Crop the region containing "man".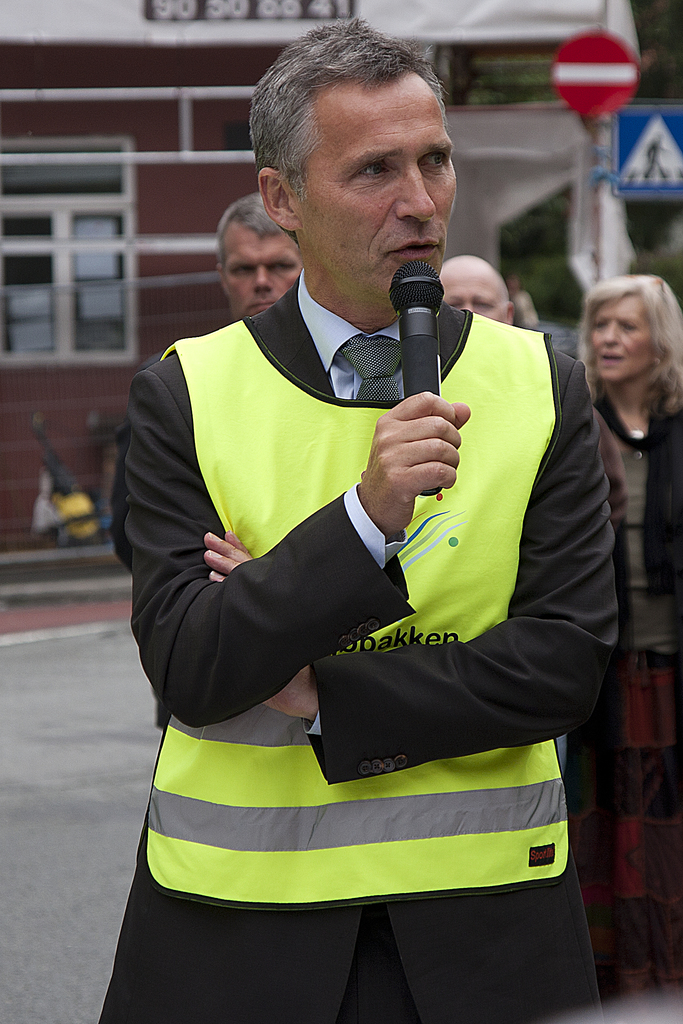
Crop region: (442,253,518,328).
